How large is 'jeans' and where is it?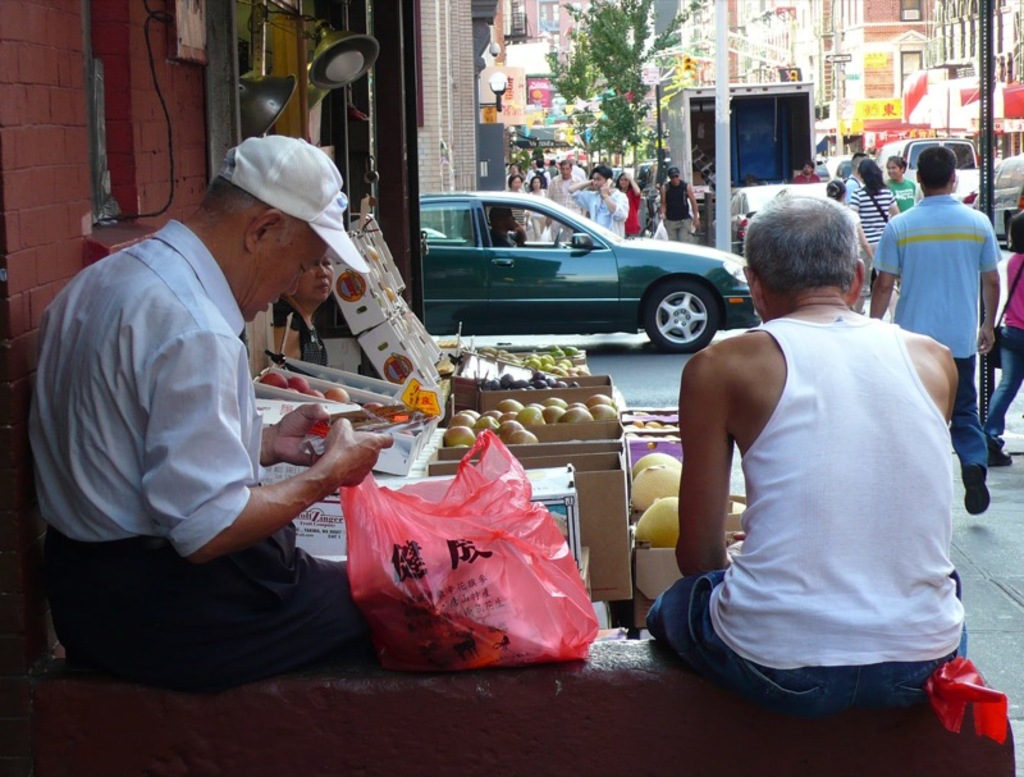
Bounding box: crop(987, 325, 1018, 435).
